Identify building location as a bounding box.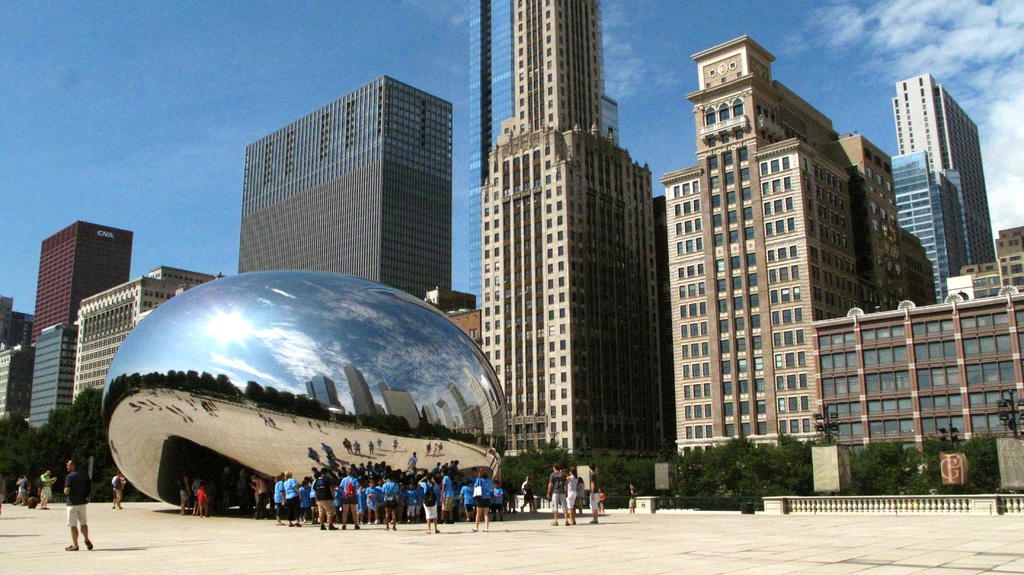
box(891, 150, 971, 298).
